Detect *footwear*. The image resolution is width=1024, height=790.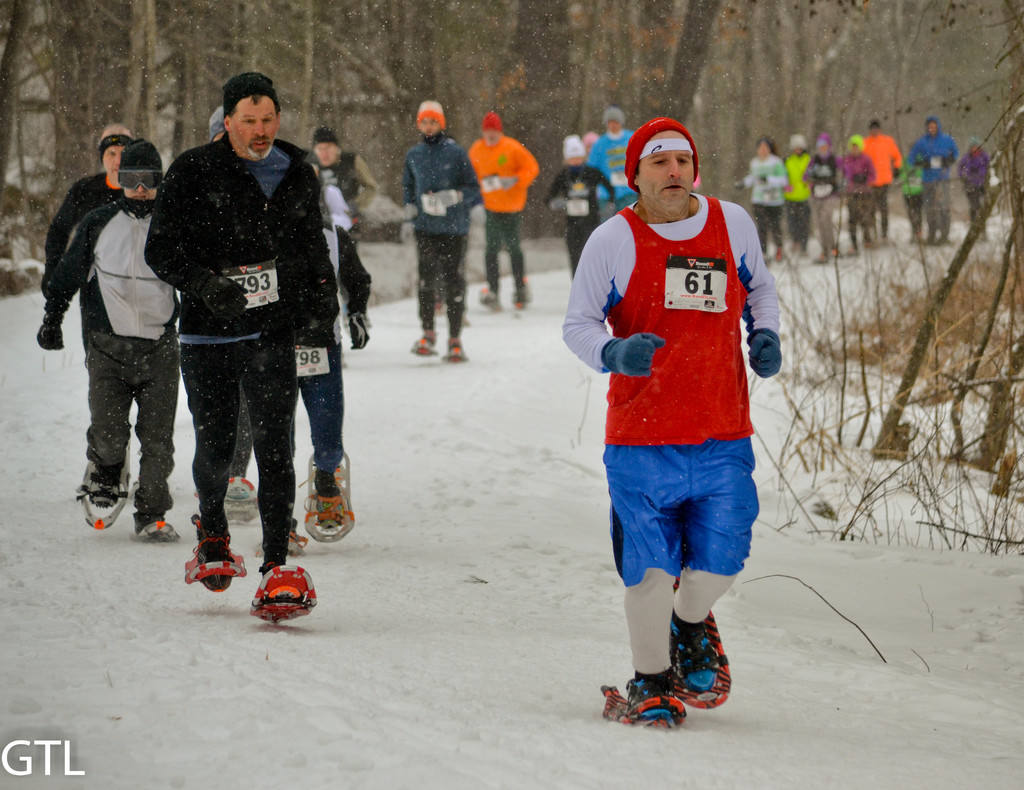
{"x1": 266, "y1": 574, "x2": 303, "y2": 619}.
